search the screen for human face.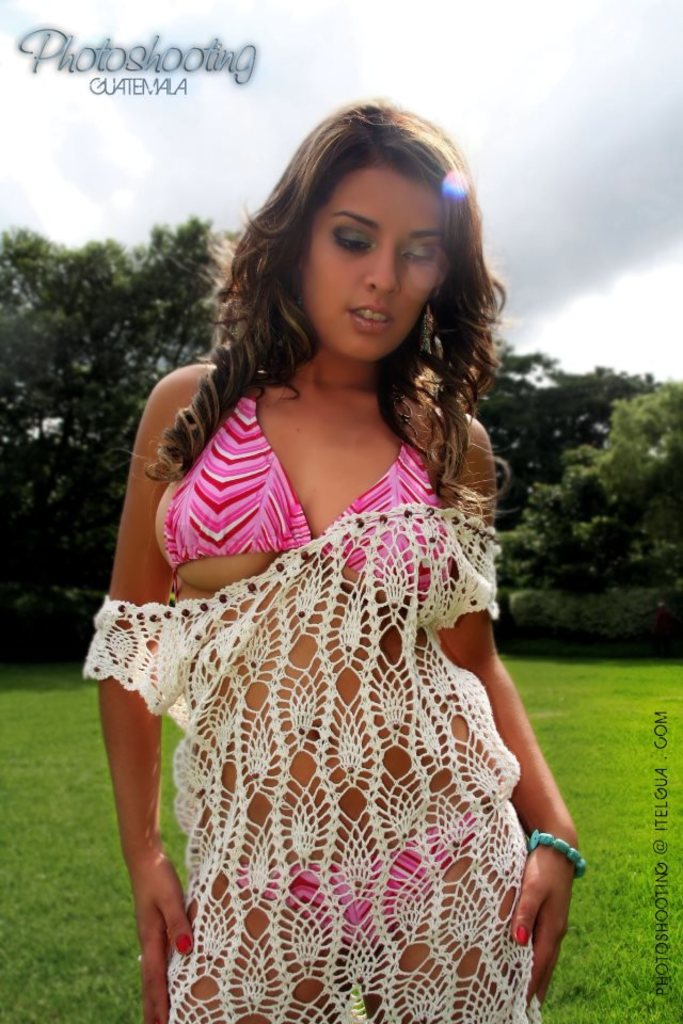
Found at <box>299,163,445,351</box>.
